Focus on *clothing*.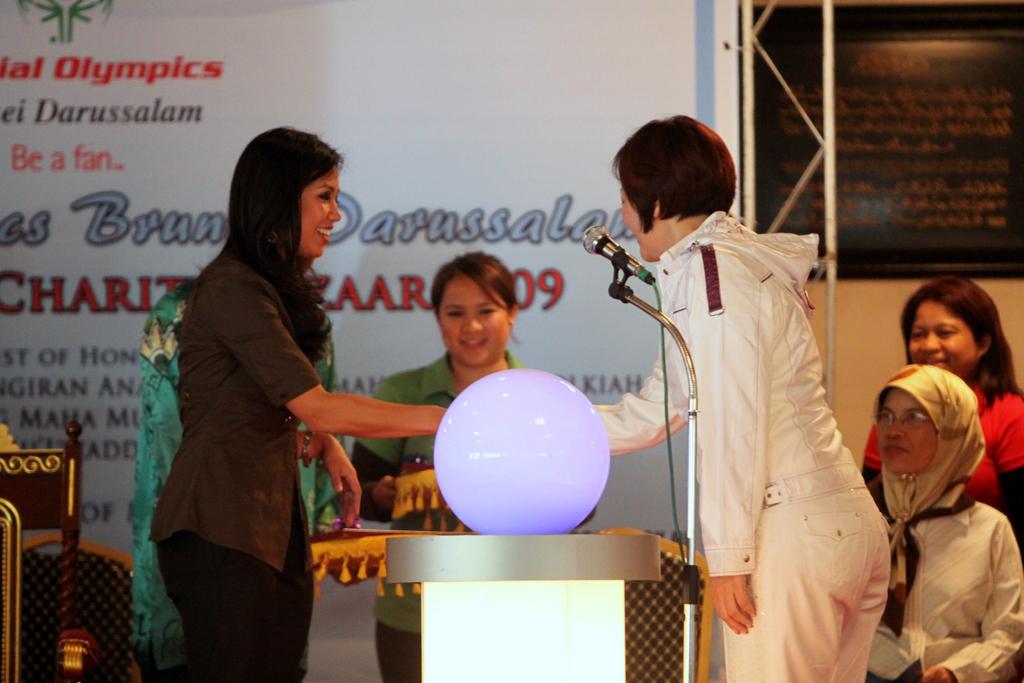
Focused at Rect(122, 279, 198, 674).
